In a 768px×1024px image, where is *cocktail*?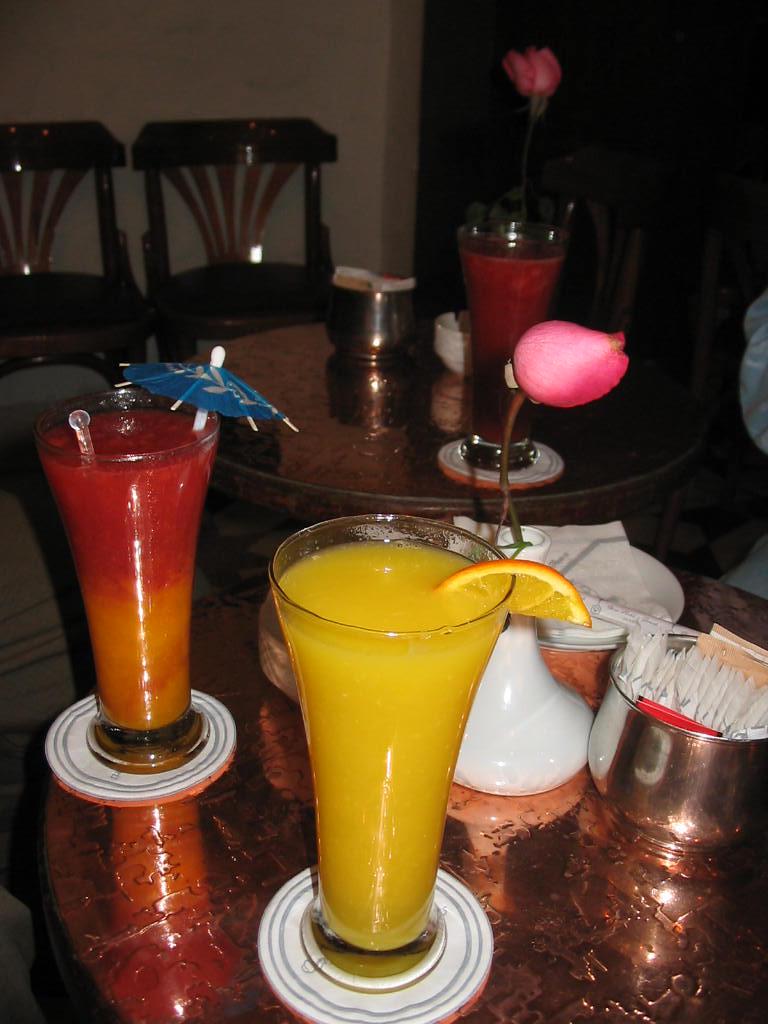
detection(452, 196, 573, 468).
